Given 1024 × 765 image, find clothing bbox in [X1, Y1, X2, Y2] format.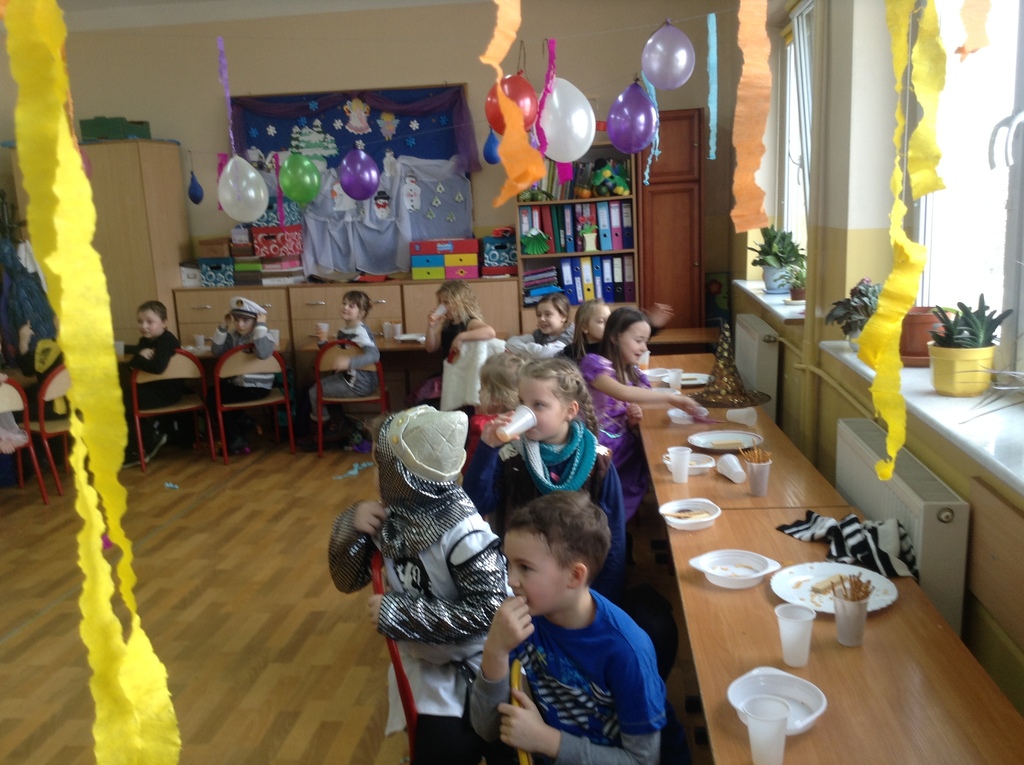
[378, 134, 414, 166].
